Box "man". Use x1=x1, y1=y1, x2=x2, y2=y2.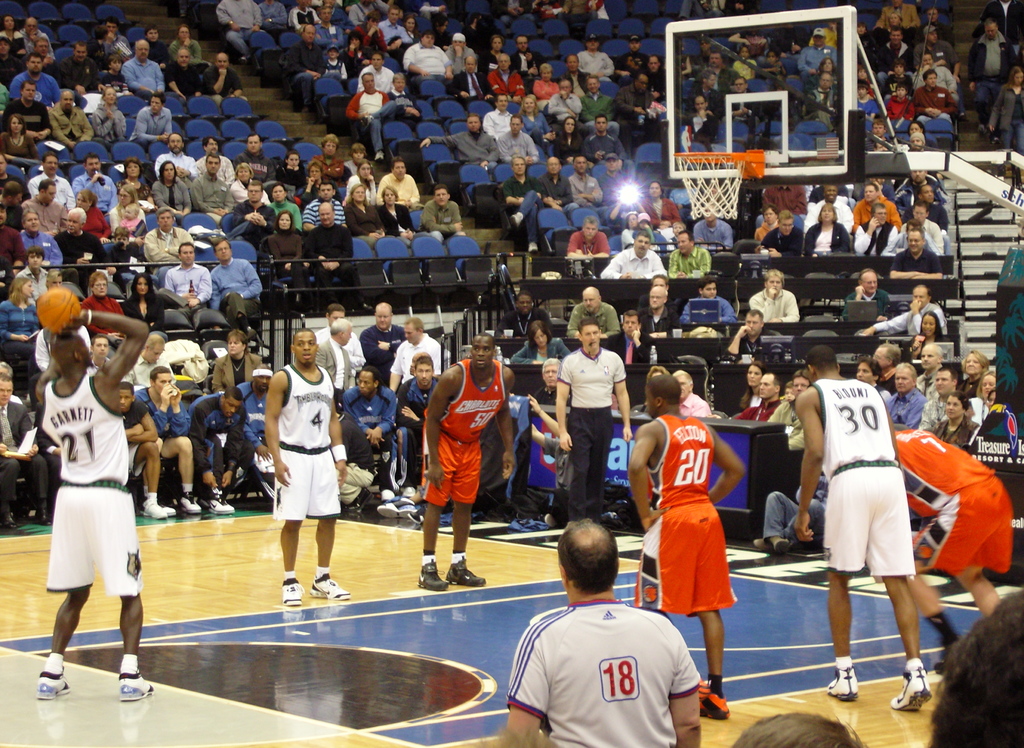
x1=600, y1=225, x2=664, y2=275.
